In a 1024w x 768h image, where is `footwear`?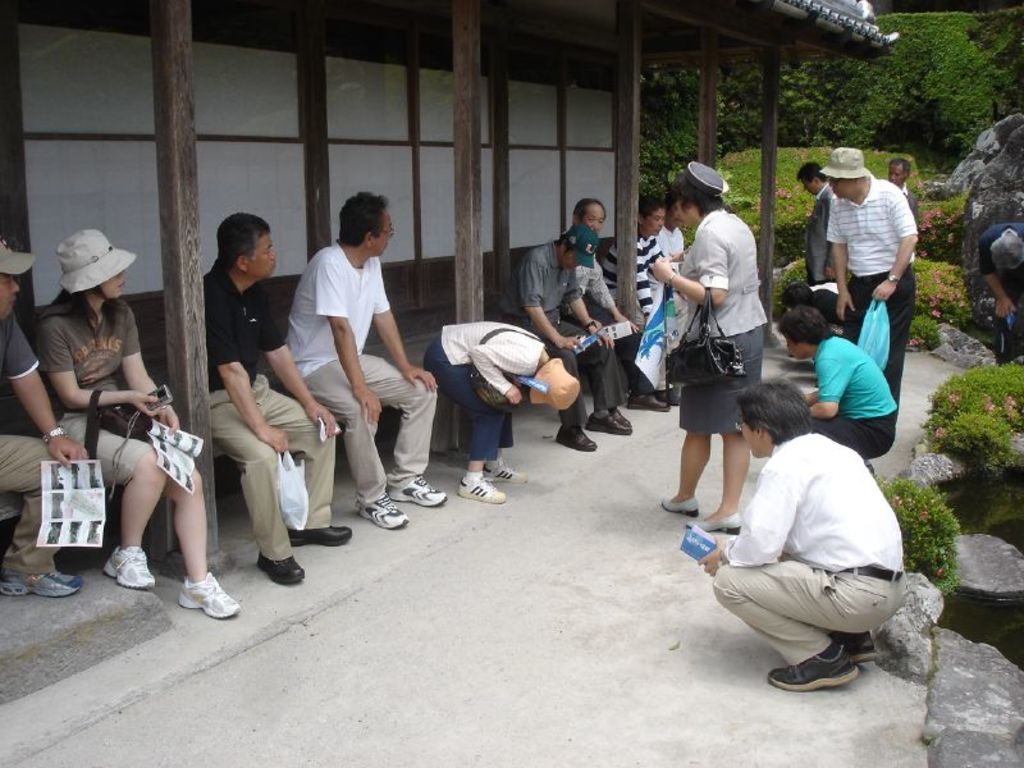
locate(485, 454, 525, 481).
